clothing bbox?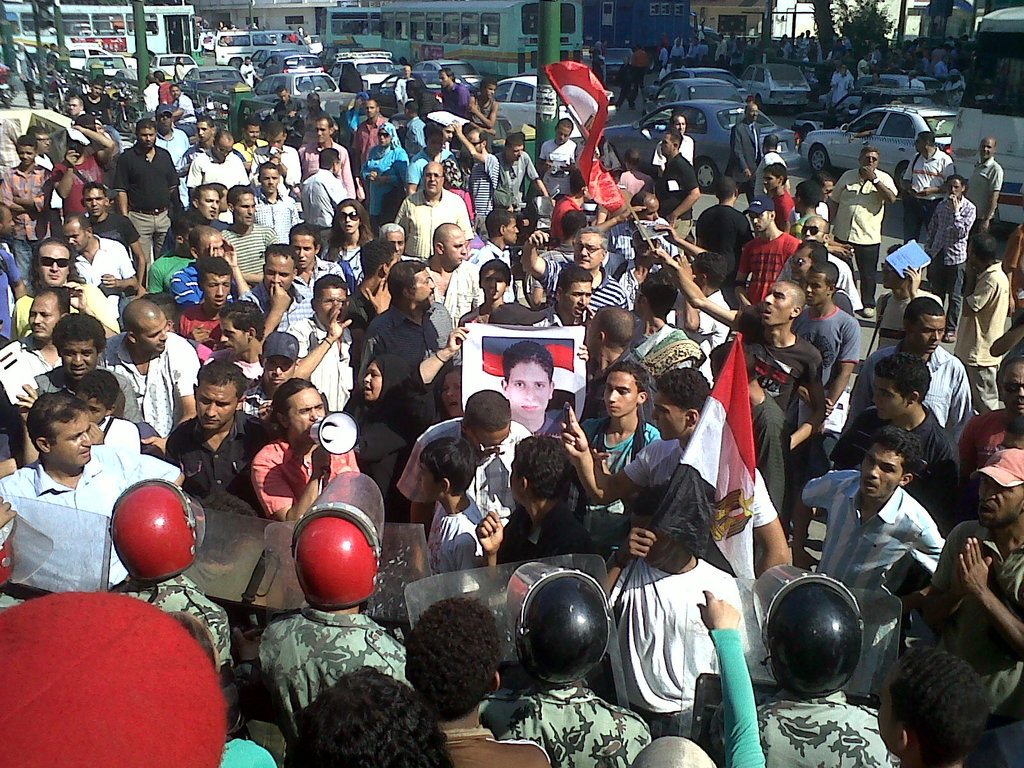
bbox=[0, 242, 20, 348]
